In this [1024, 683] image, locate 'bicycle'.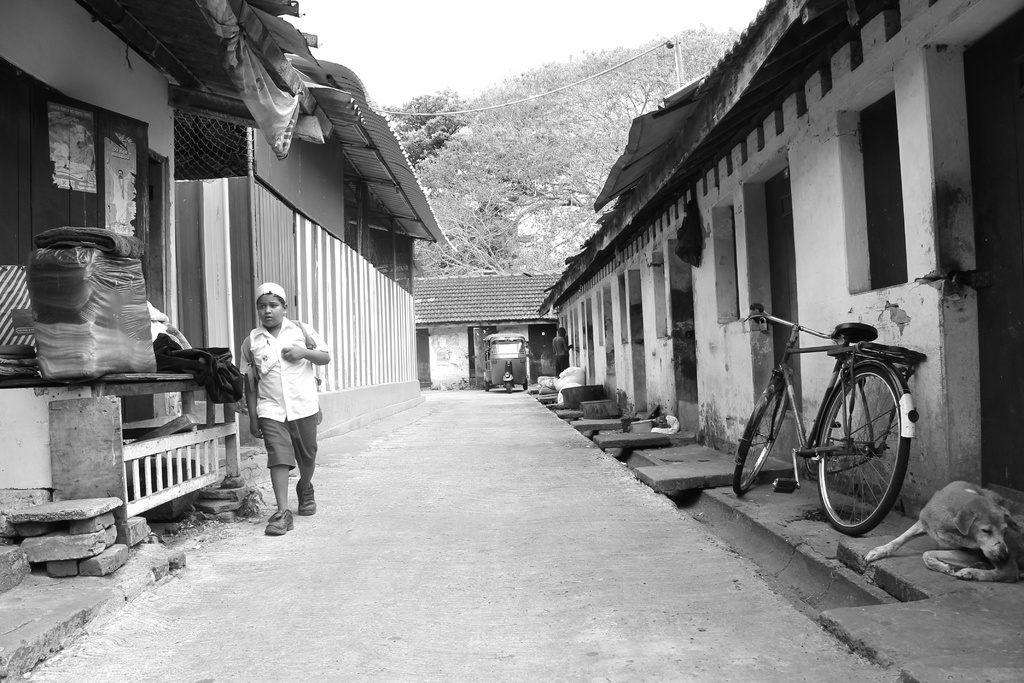
Bounding box: 744:311:922:534.
